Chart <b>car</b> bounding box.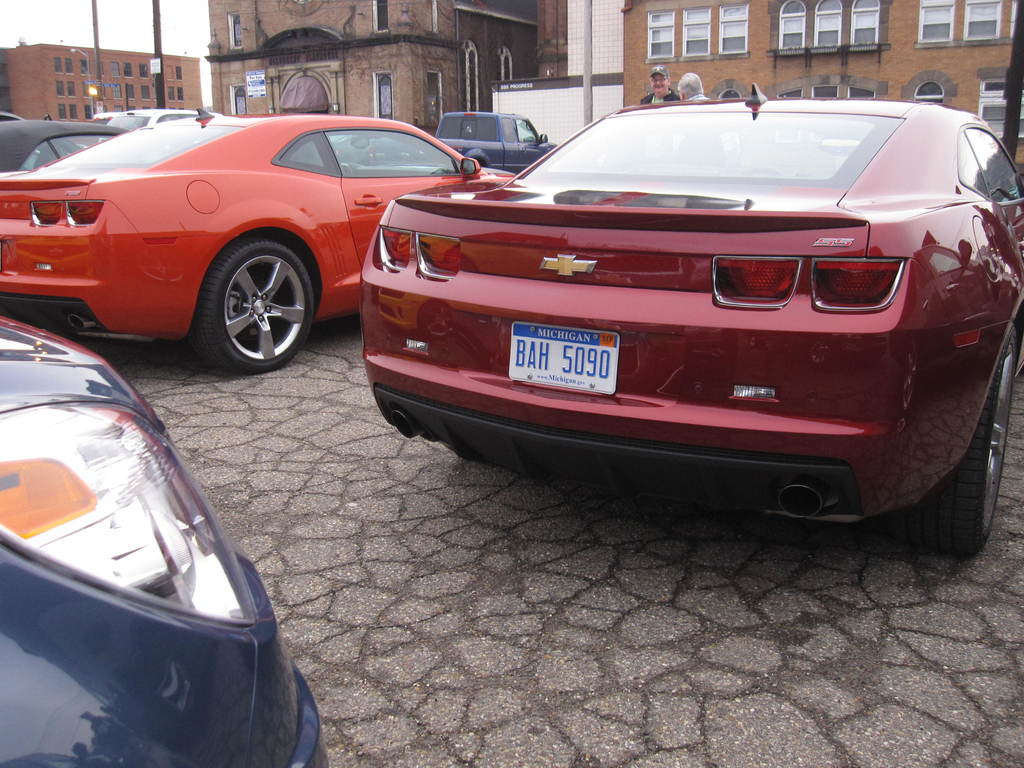
Charted: crop(110, 104, 204, 132).
